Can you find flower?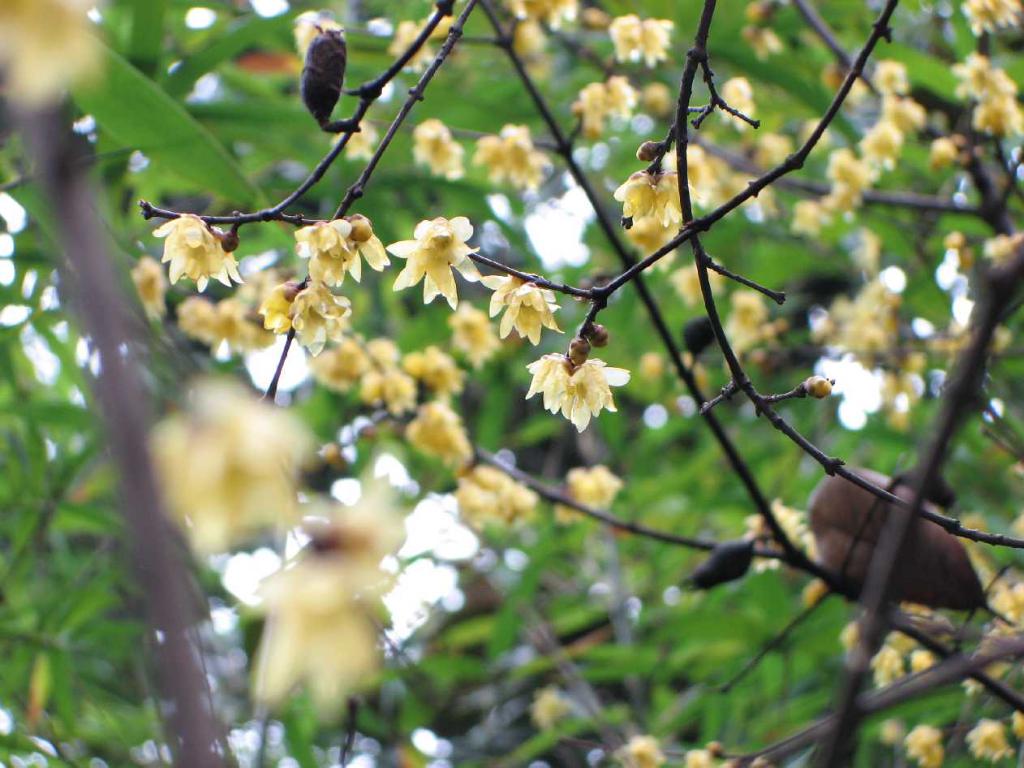
Yes, bounding box: 624:731:661:767.
